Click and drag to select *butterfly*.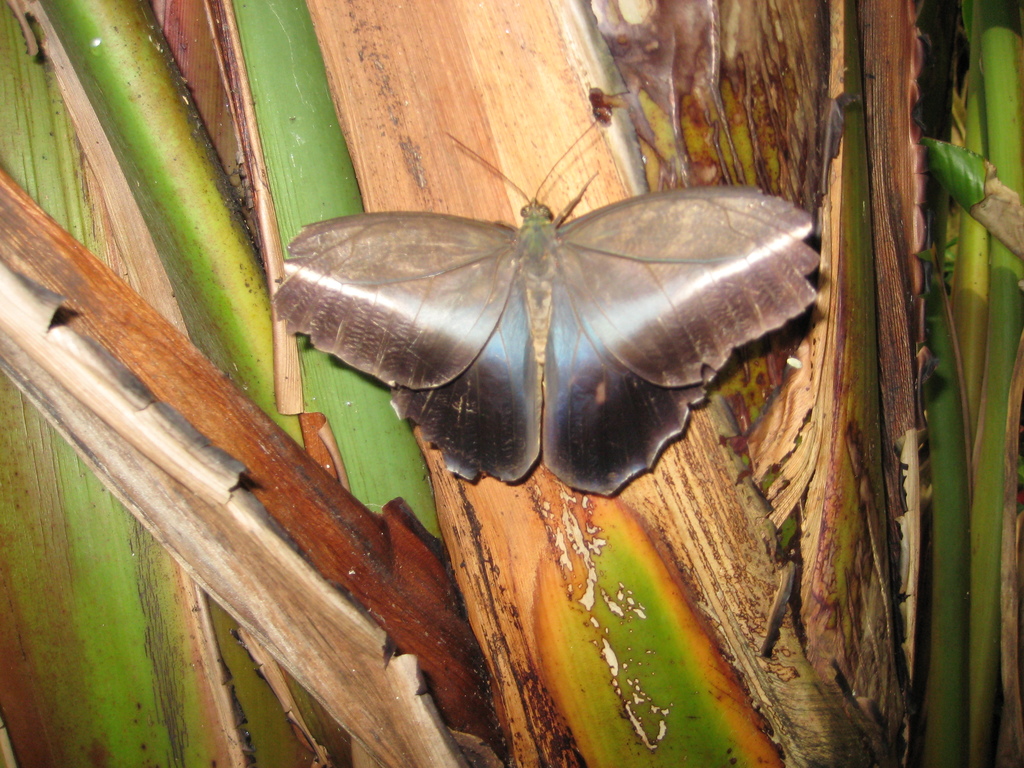
Selection: x1=269, y1=141, x2=807, y2=508.
